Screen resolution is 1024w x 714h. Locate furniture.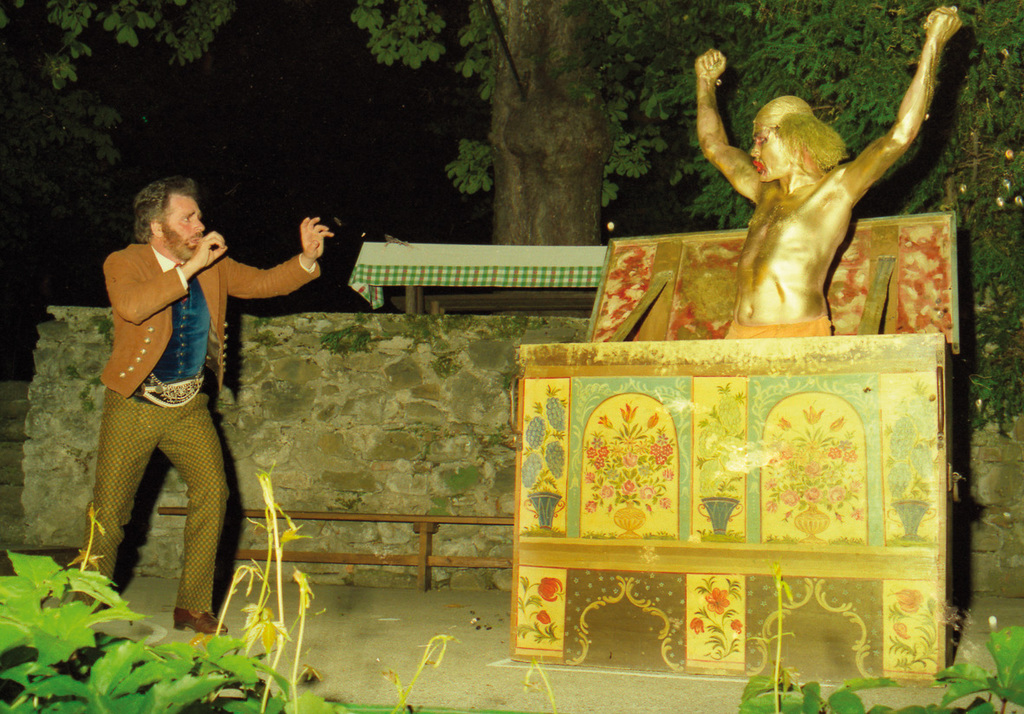
x1=349 y1=239 x2=606 y2=314.
